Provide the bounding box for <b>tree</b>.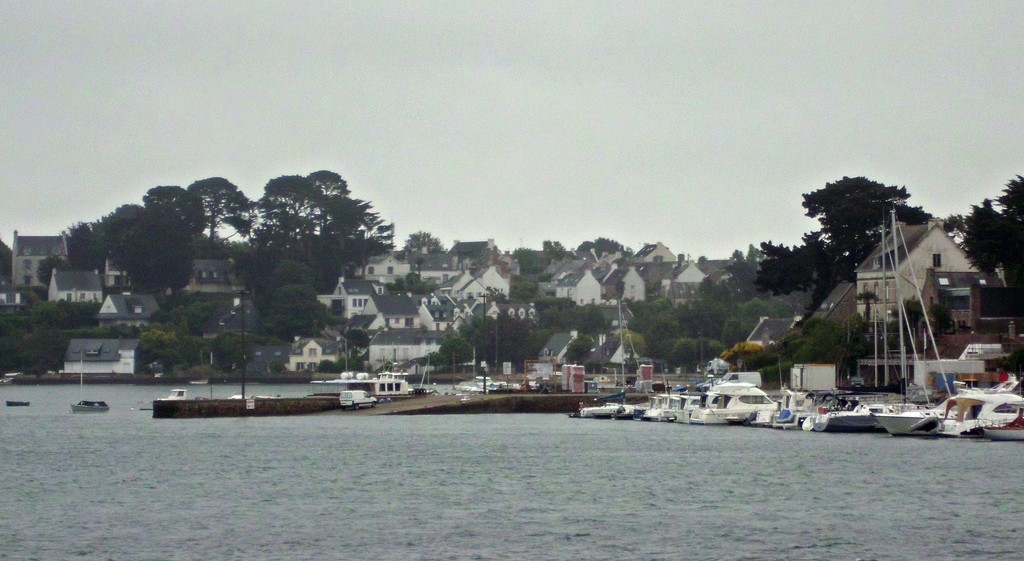
box(314, 357, 337, 375).
